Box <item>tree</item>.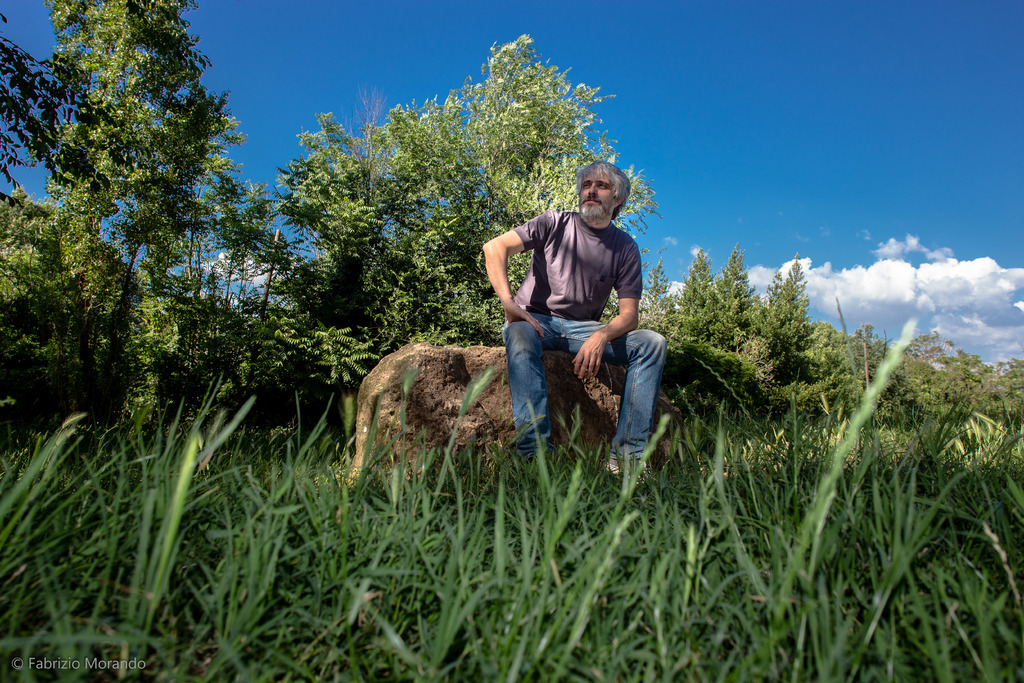
bbox=[761, 268, 783, 308].
